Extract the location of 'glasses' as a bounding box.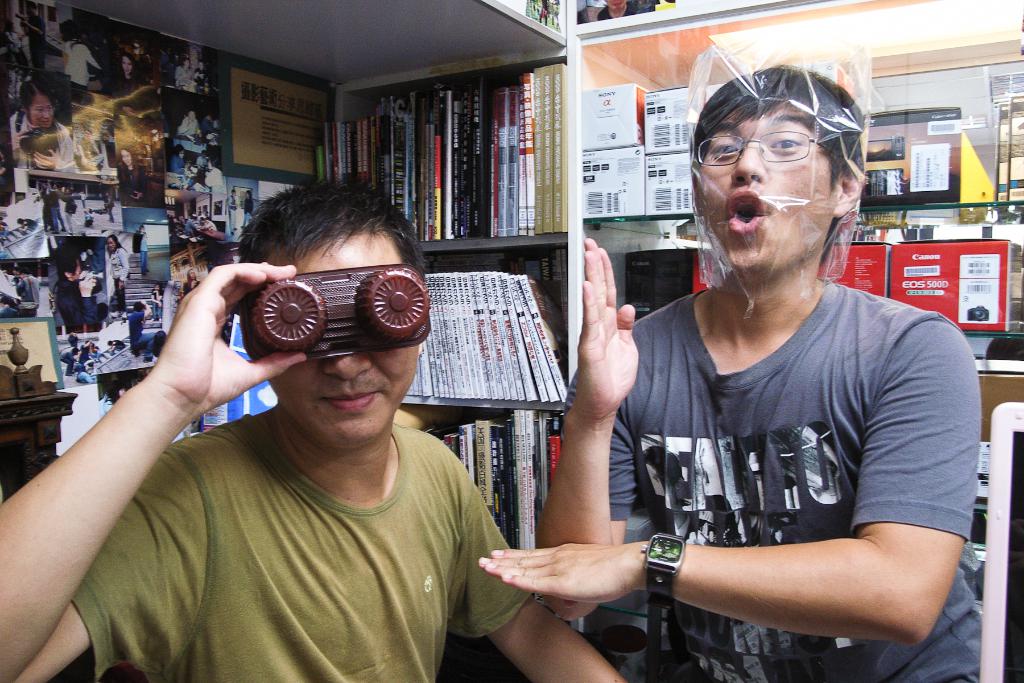
<region>691, 128, 847, 167</region>.
